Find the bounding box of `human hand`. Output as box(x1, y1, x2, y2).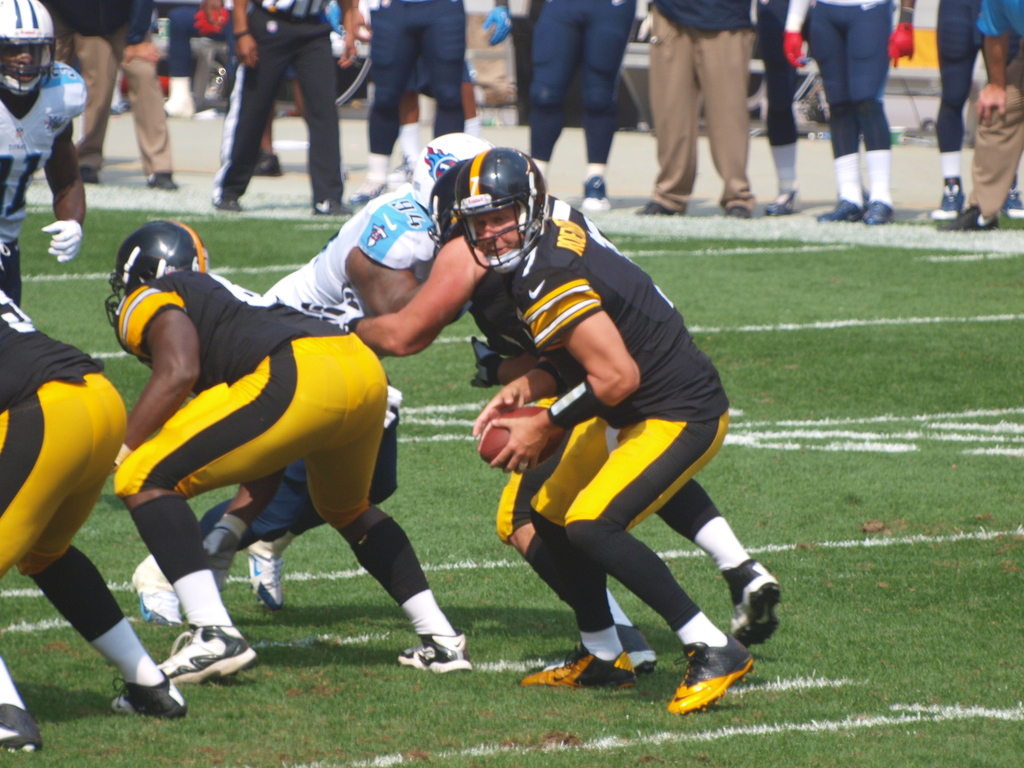
box(482, 7, 515, 45).
